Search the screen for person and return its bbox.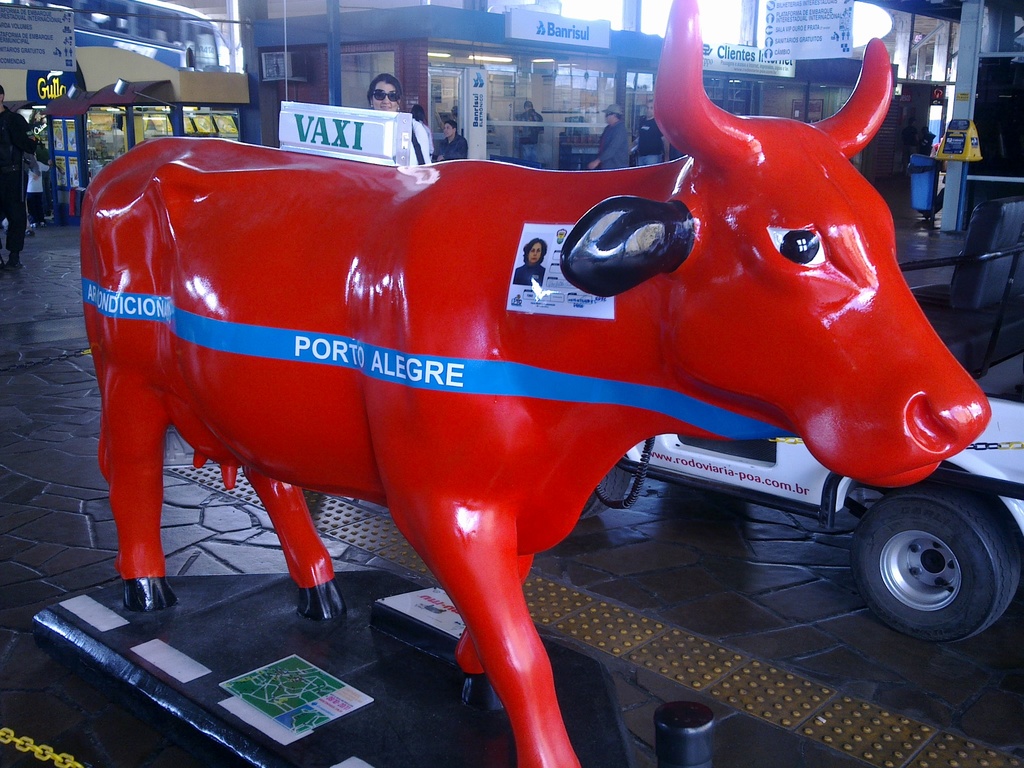
Found: detection(409, 100, 434, 155).
